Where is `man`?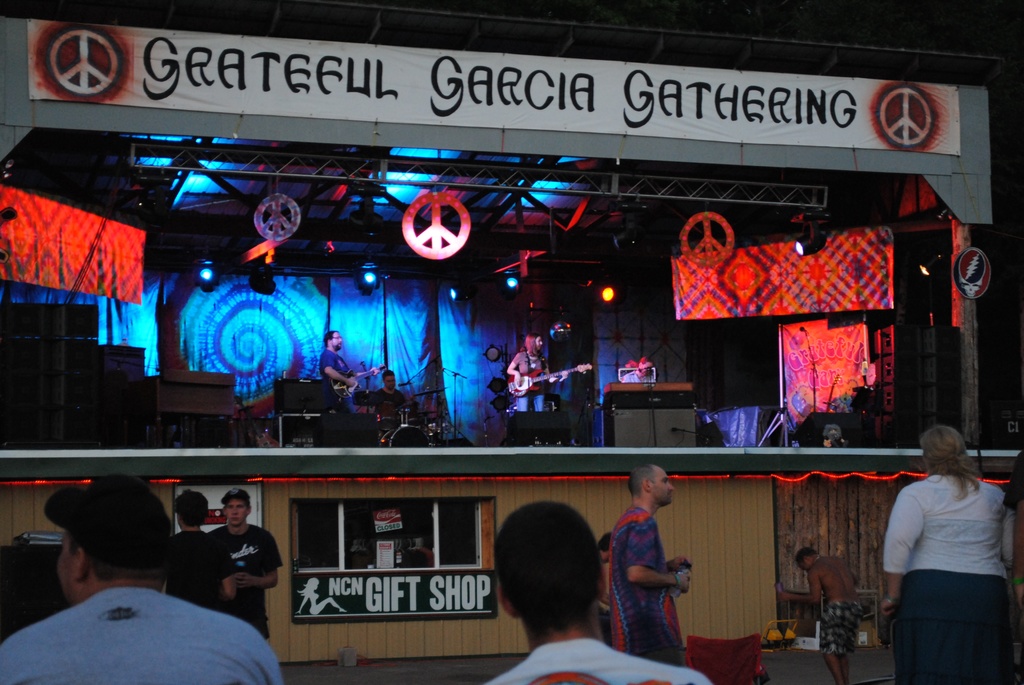
374/374/408/434.
